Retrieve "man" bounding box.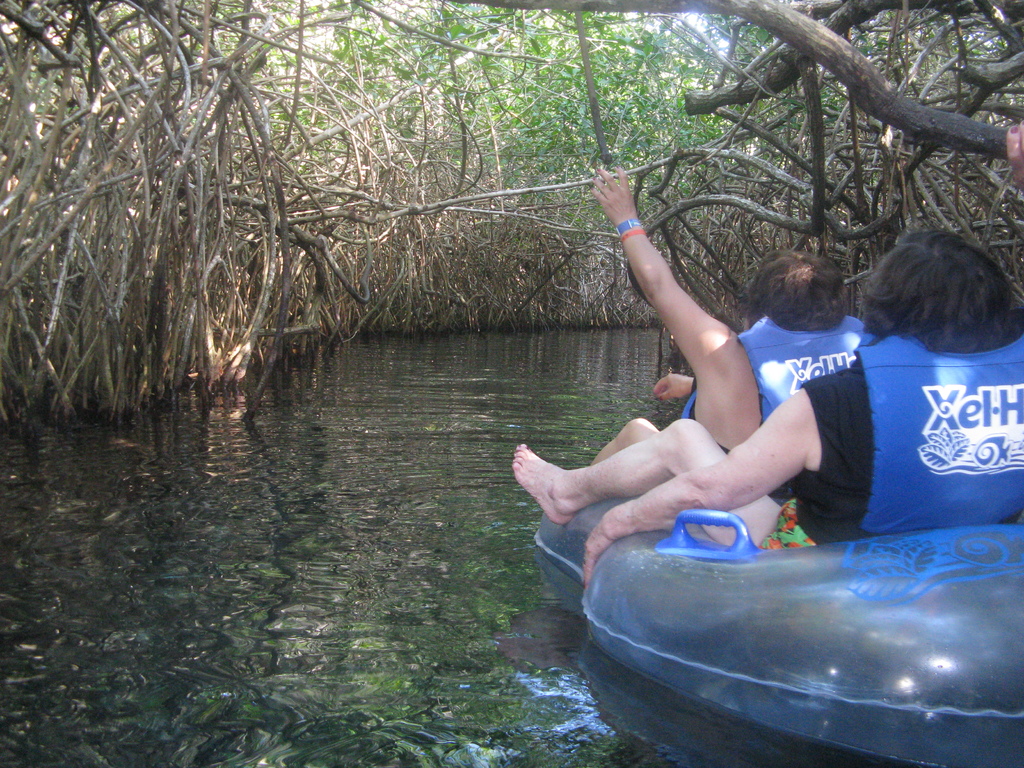
Bounding box: box=[561, 243, 876, 475].
